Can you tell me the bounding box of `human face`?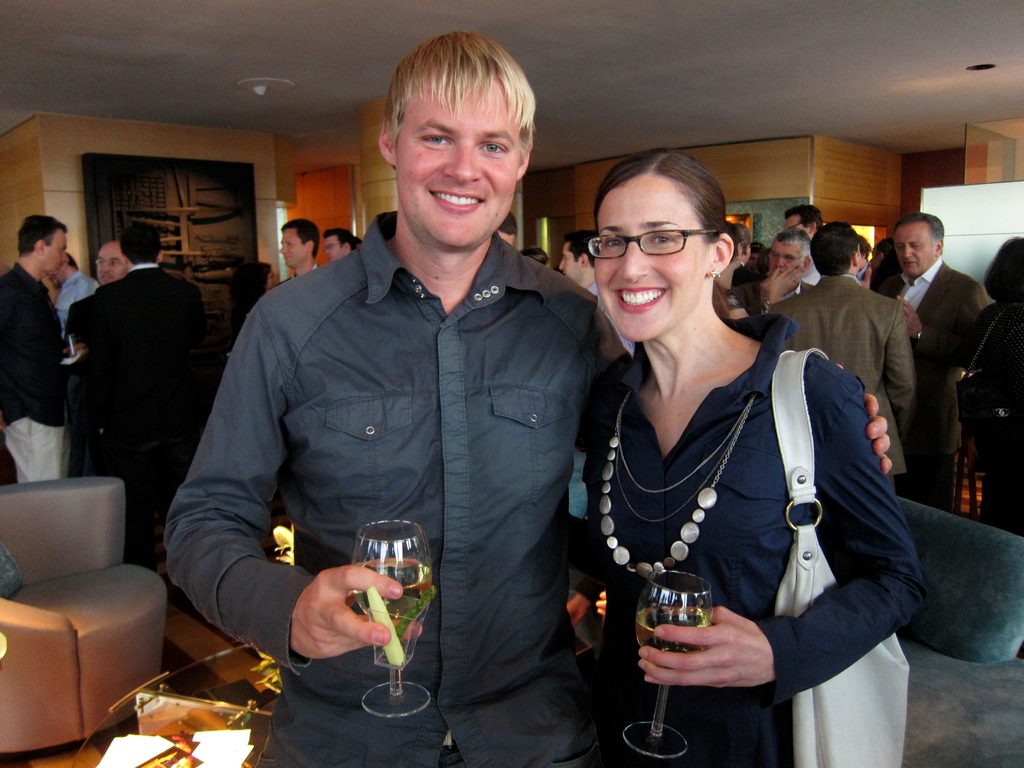
locate(561, 242, 576, 274).
